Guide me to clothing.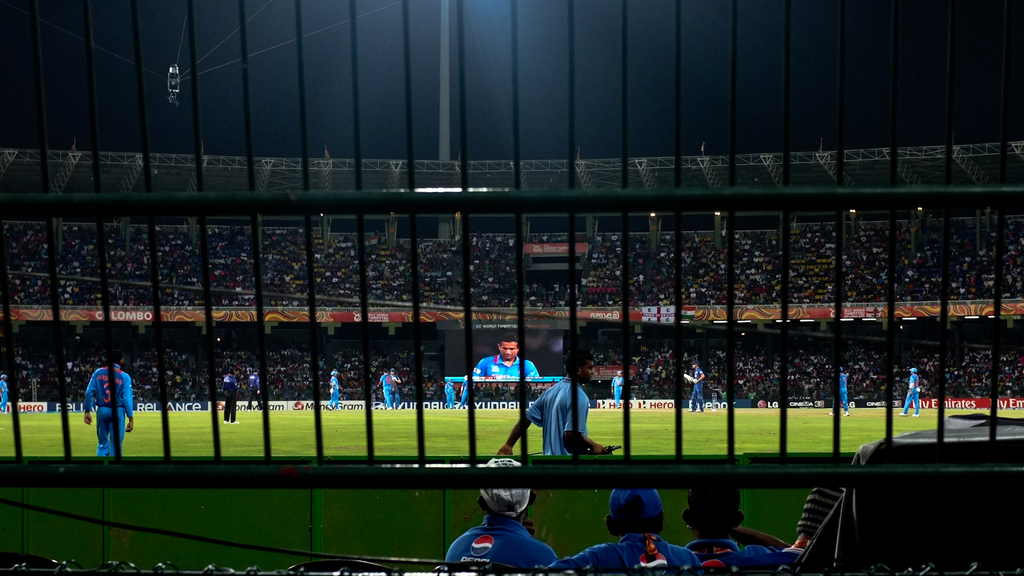
Guidance: rect(330, 370, 340, 407).
